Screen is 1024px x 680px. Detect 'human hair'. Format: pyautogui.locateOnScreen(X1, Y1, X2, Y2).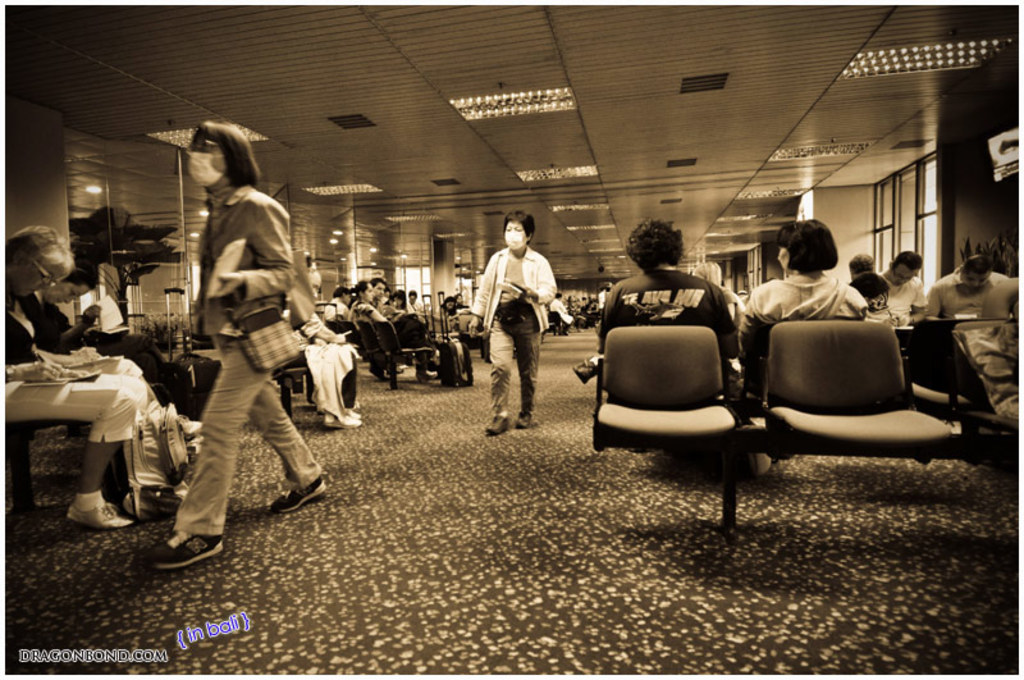
pyautogui.locateOnScreen(356, 279, 367, 301).
